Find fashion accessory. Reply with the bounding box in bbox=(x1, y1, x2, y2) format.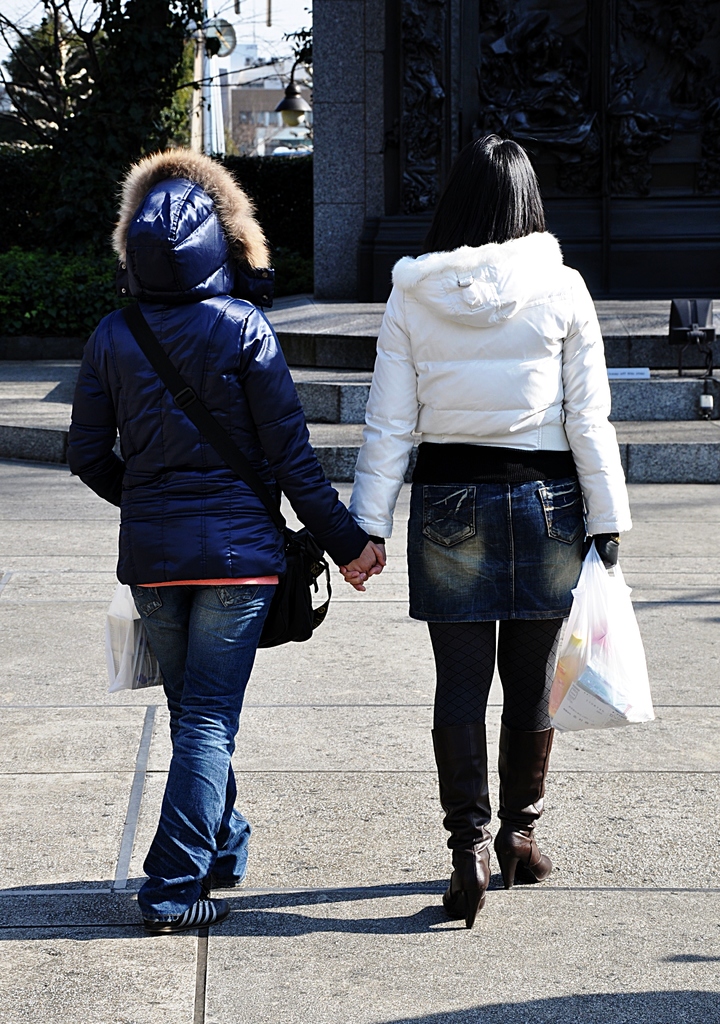
bbox=(497, 719, 556, 891).
